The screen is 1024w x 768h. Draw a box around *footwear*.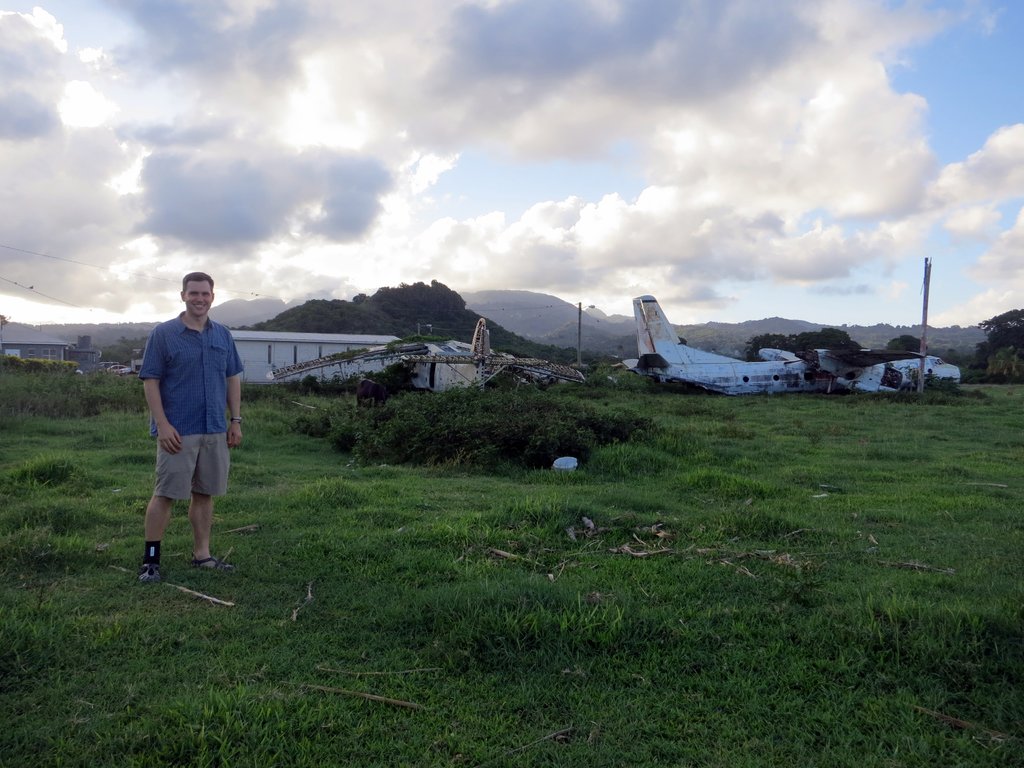
detection(144, 565, 164, 588).
